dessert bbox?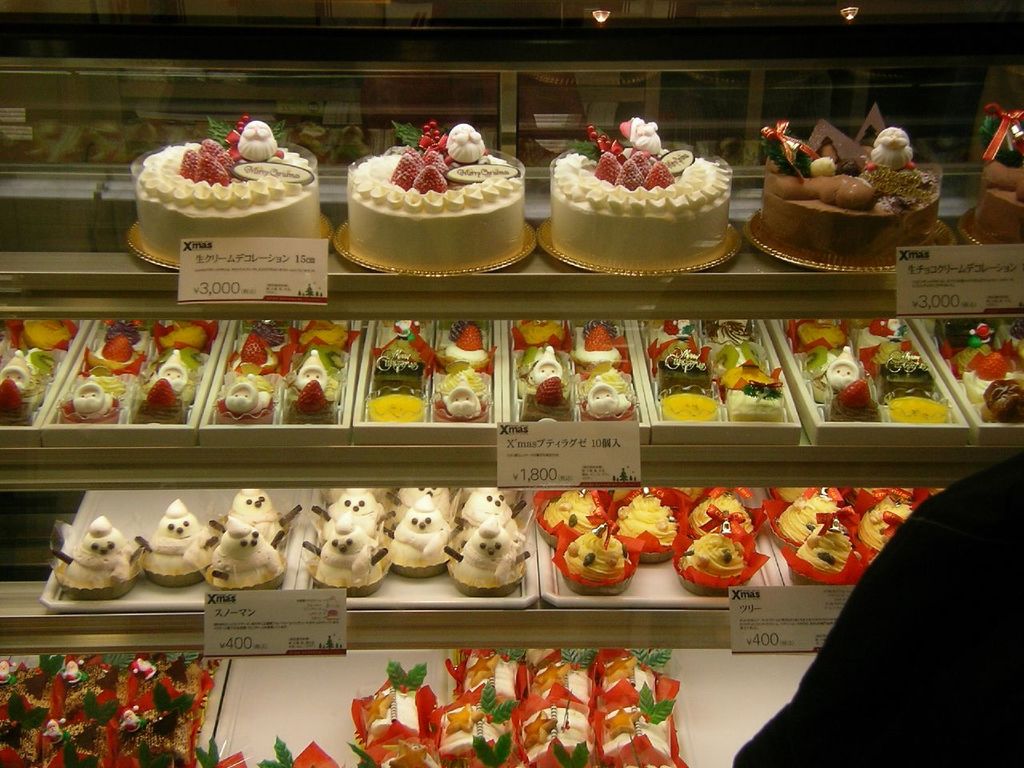
locate(383, 503, 466, 573)
